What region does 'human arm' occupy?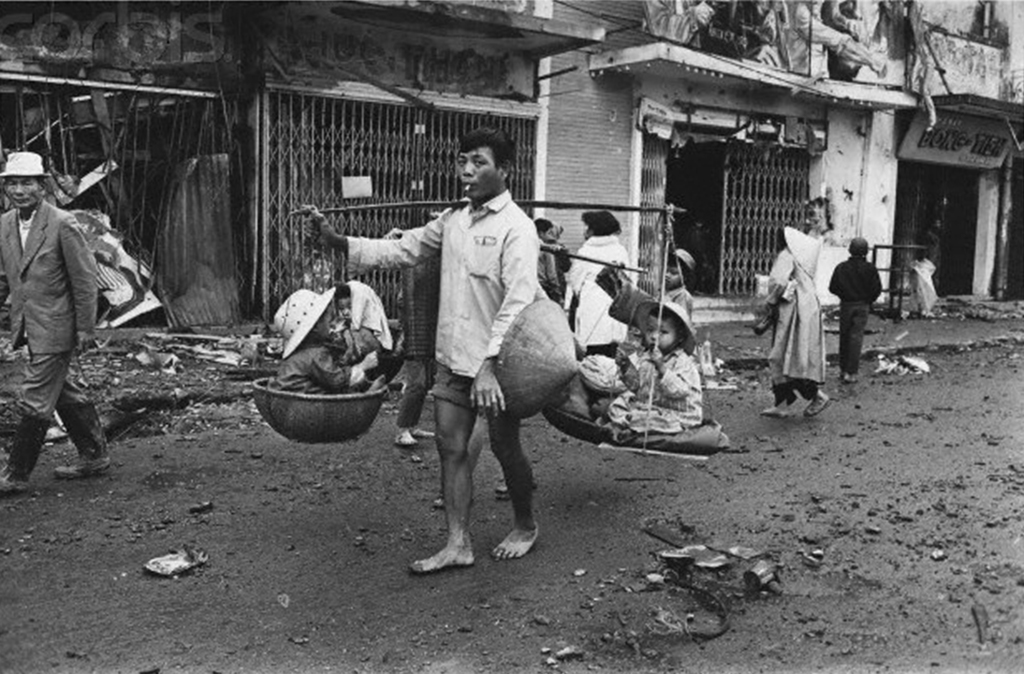
rect(765, 247, 799, 305).
